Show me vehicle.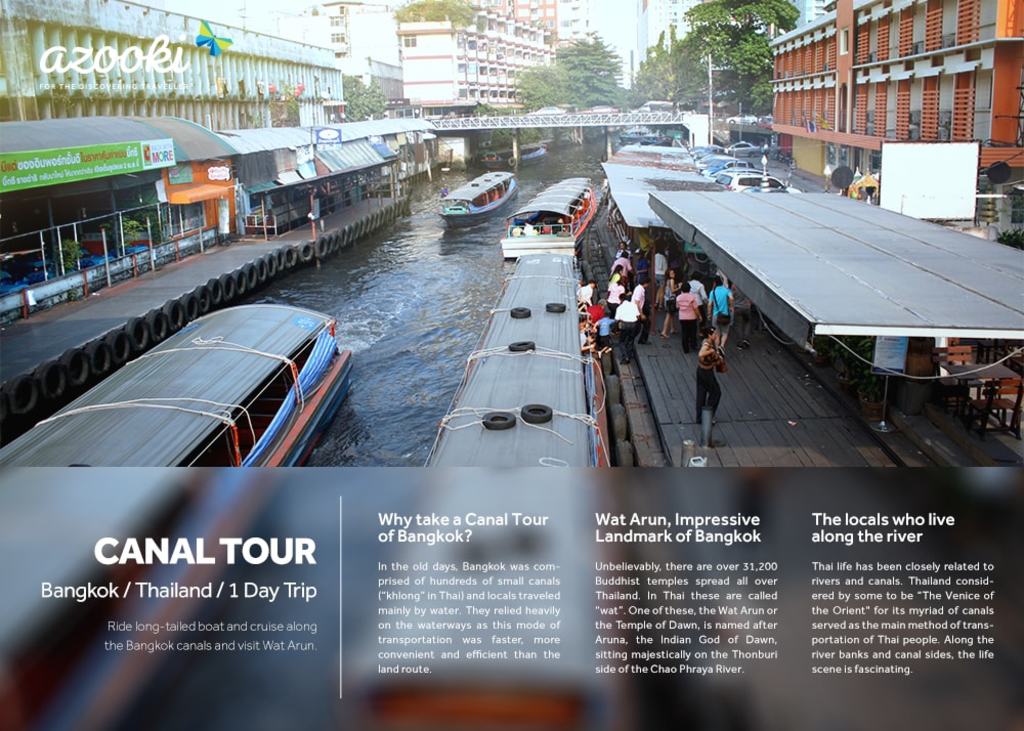
vehicle is here: locate(637, 99, 669, 111).
